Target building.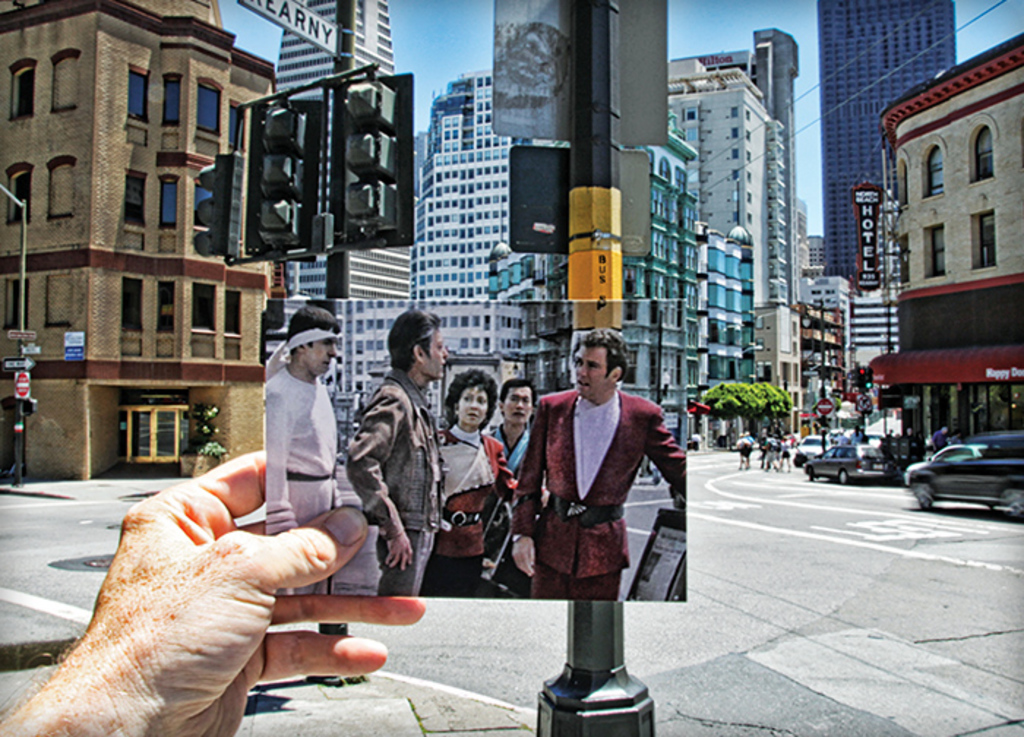
Target region: 749,307,802,434.
